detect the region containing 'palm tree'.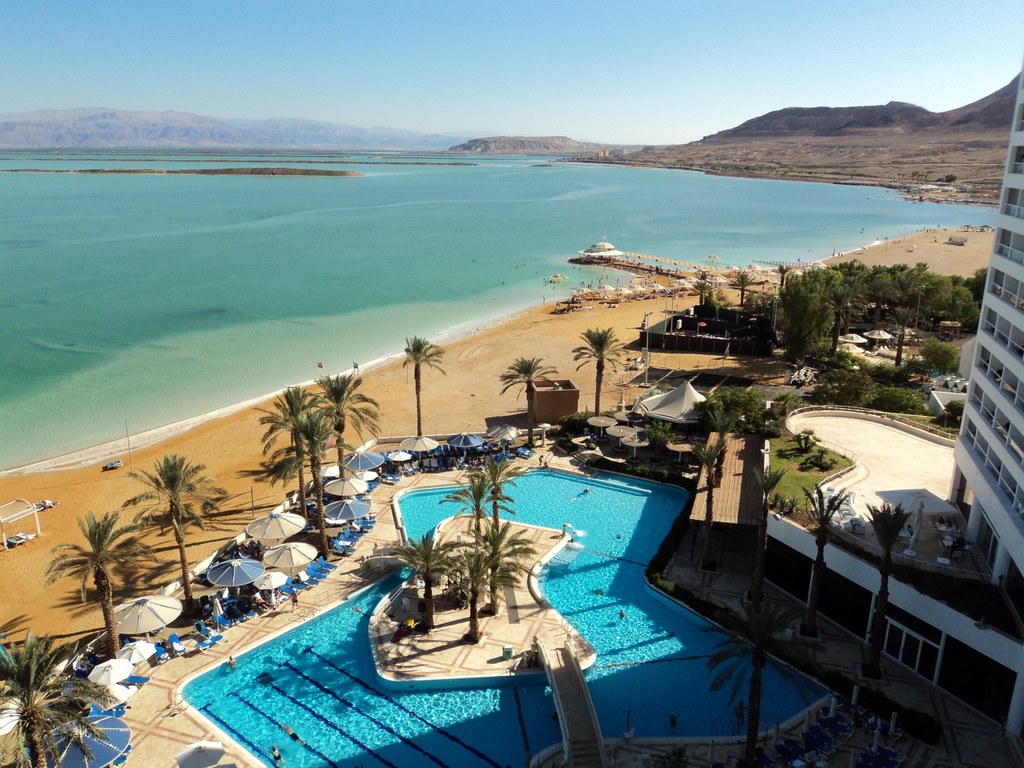
select_region(246, 381, 359, 529).
